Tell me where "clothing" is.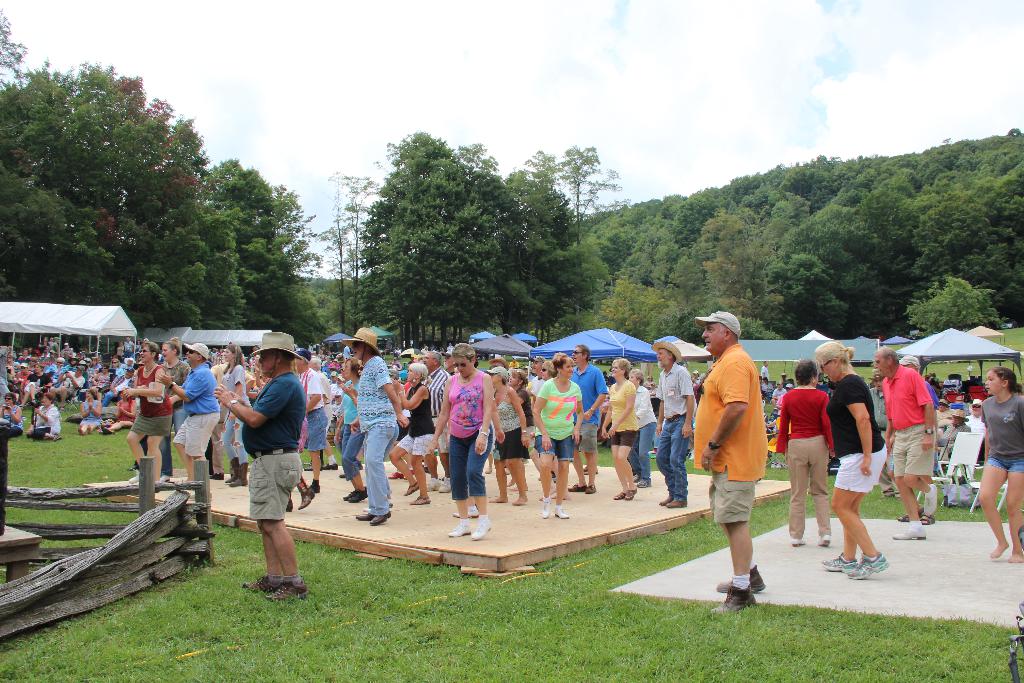
"clothing" is at 932:406:948:428.
